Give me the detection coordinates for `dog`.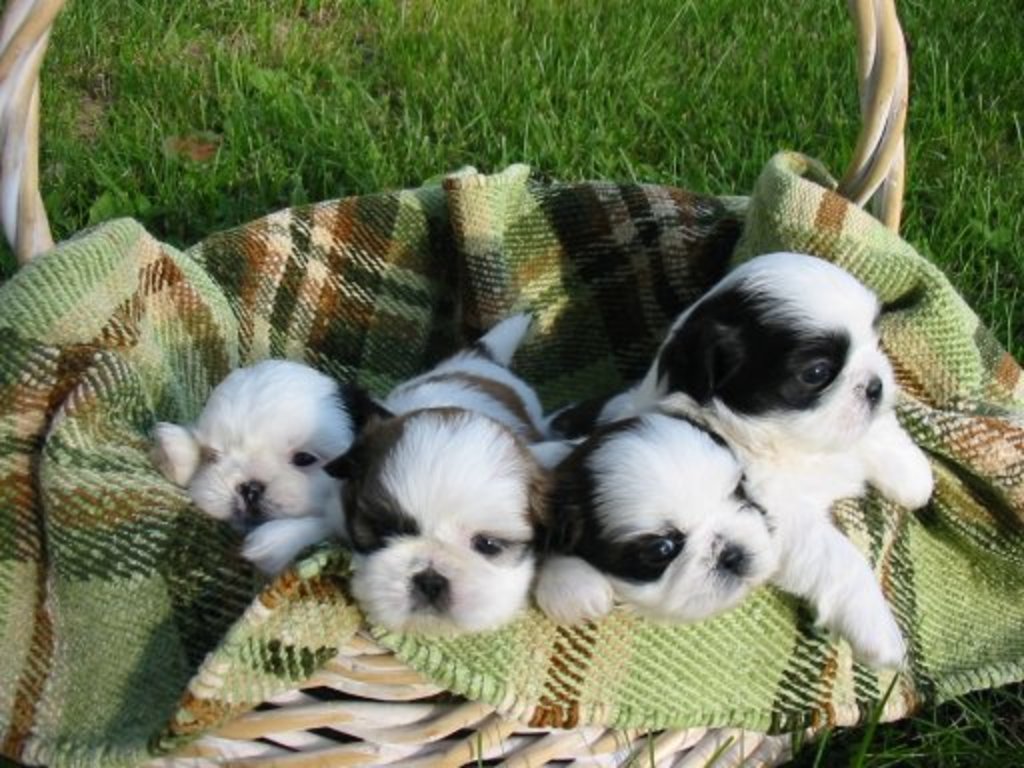
bbox=[146, 358, 396, 576].
